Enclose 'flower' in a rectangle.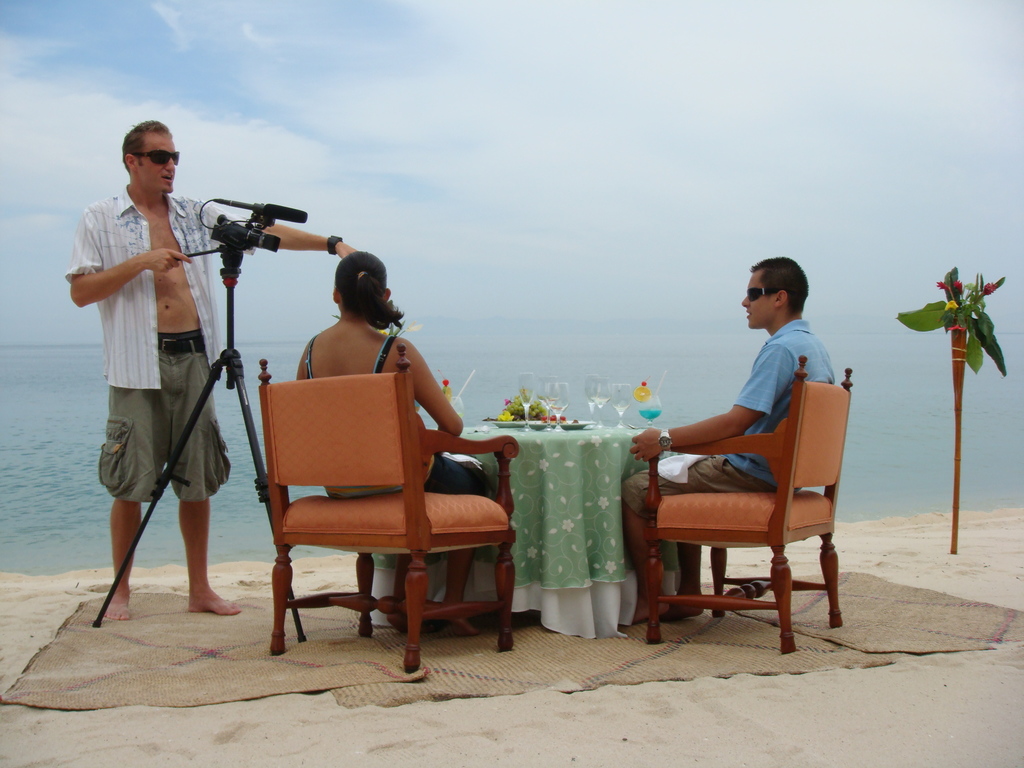
[955, 283, 964, 289].
